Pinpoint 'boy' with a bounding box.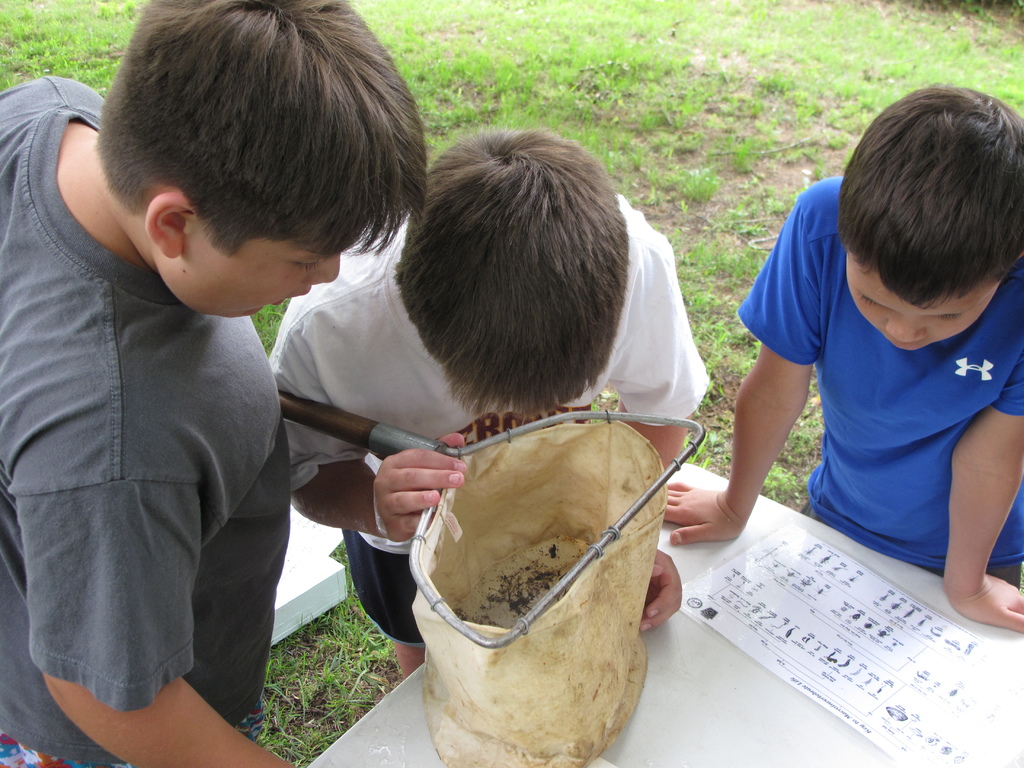
[x1=0, y1=0, x2=427, y2=767].
